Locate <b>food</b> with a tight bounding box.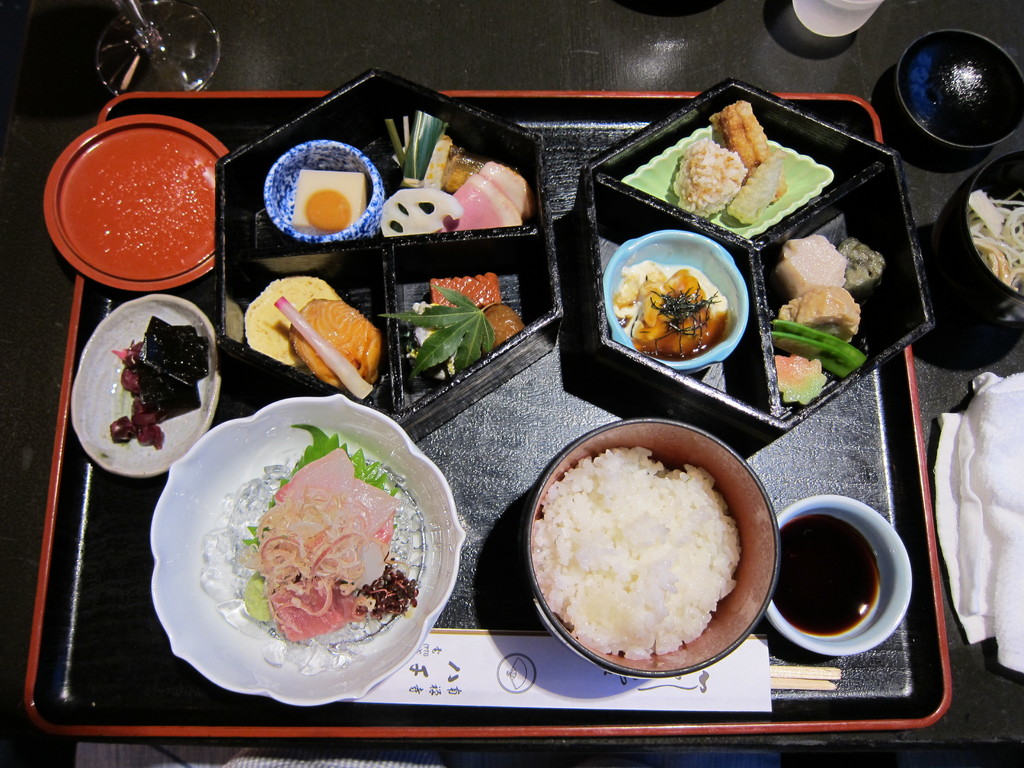
<box>714,103,758,181</box>.
